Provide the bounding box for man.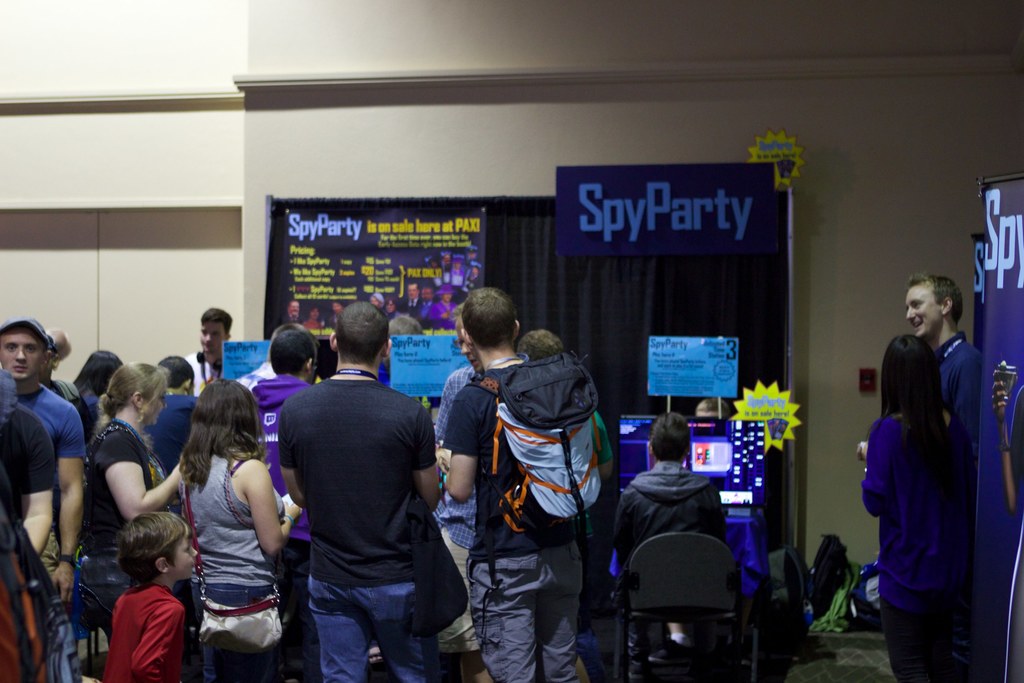
(left=282, top=297, right=305, bottom=323).
